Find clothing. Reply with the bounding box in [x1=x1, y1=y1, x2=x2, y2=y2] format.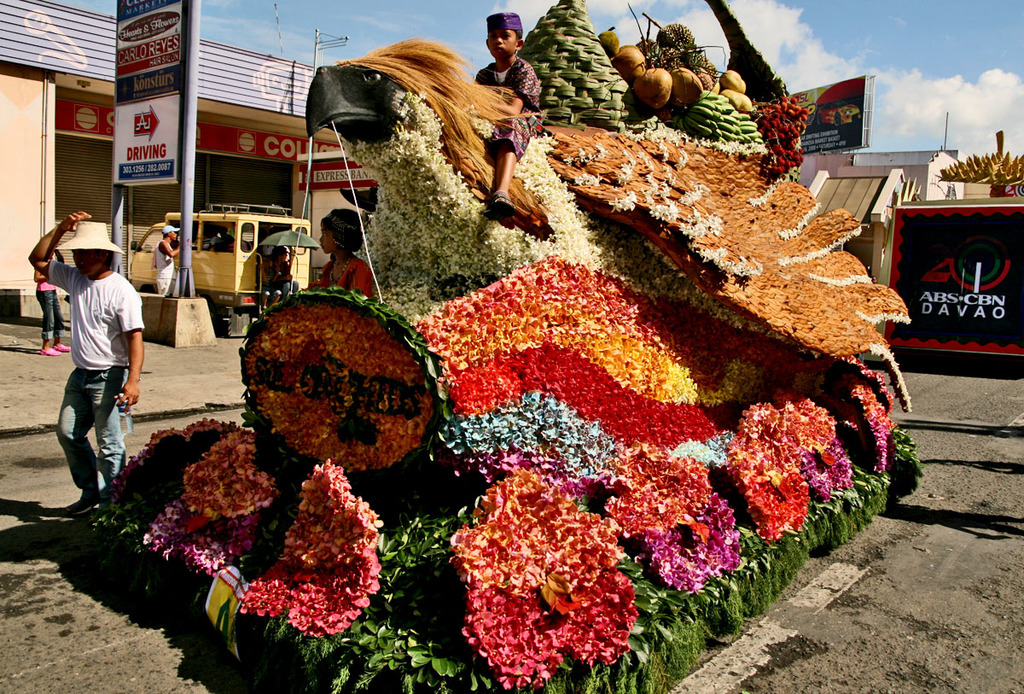
[x1=40, y1=249, x2=127, y2=501].
